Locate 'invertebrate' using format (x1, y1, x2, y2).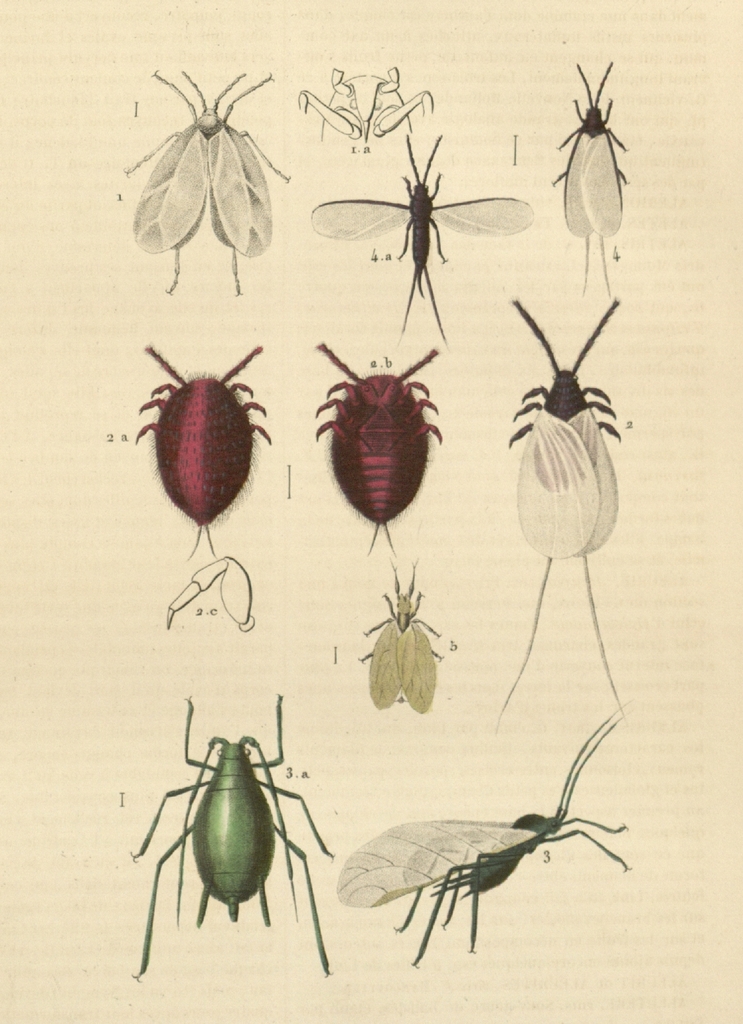
(299, 64, 430, 161).
